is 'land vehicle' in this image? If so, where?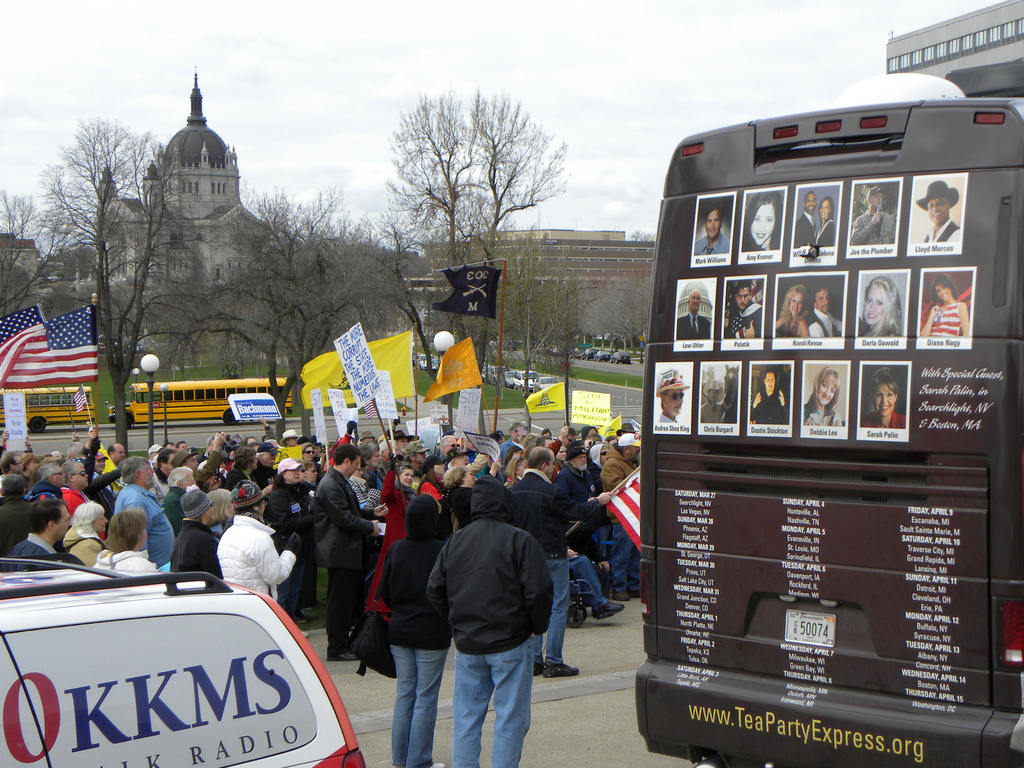
Yes, at [x1=516, y1=367, x2=532, y2=383].
